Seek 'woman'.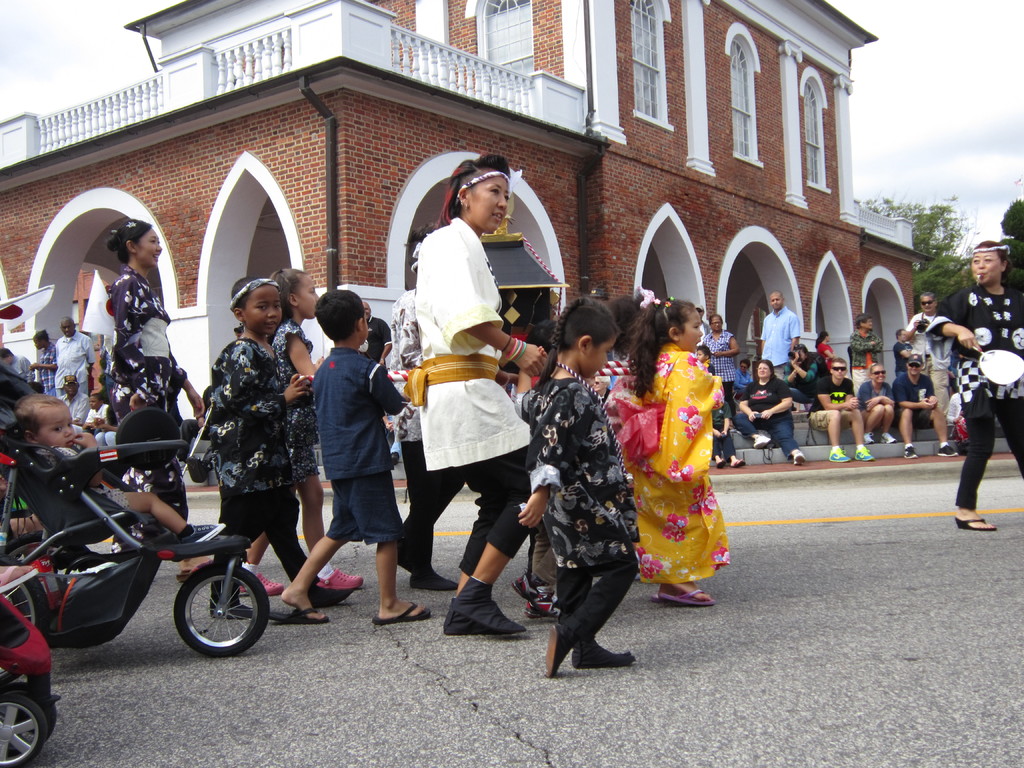
<bbox>849, 309, 883, 392</bbox>.
